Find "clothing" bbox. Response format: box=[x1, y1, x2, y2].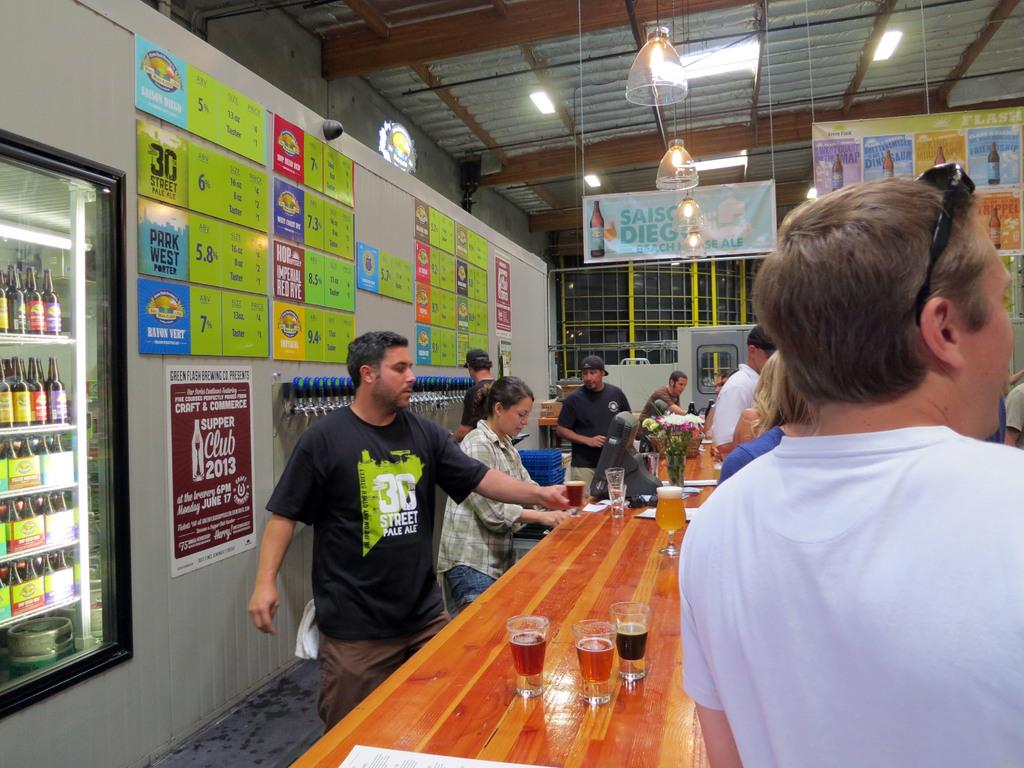
box=[262, 410, 490, 722].
